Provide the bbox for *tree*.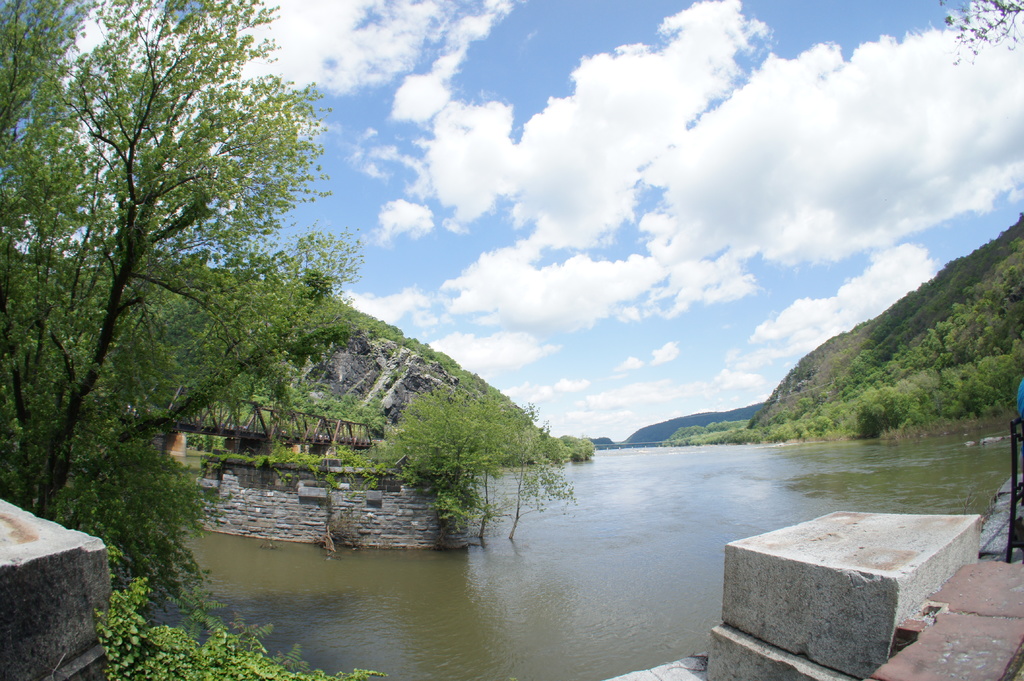
x1=0, y1=0, x2=379, y2=680.
